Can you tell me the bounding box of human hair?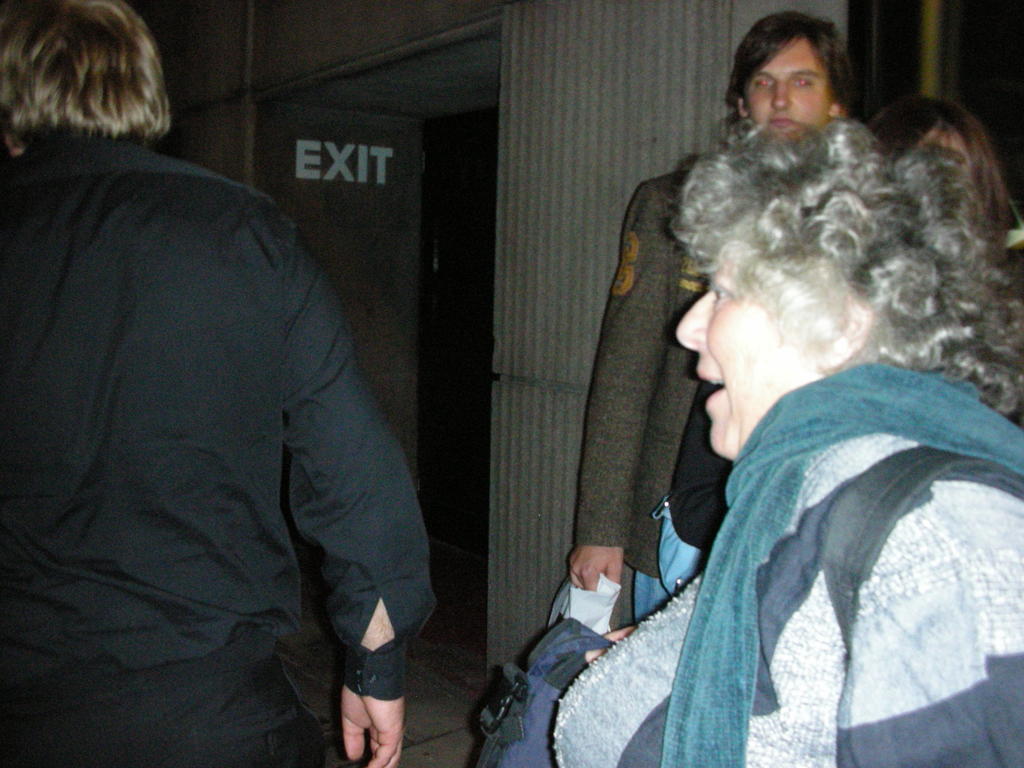
870 95 1009 260.
